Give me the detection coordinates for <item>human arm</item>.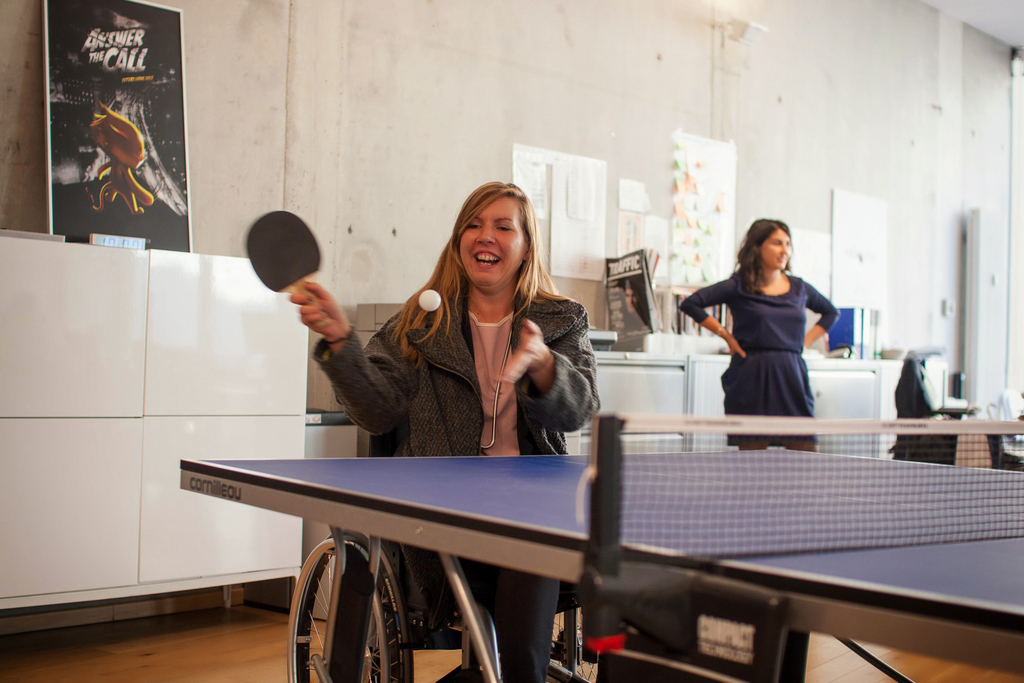
[left=502, top=290, right=602, bottom=440].
